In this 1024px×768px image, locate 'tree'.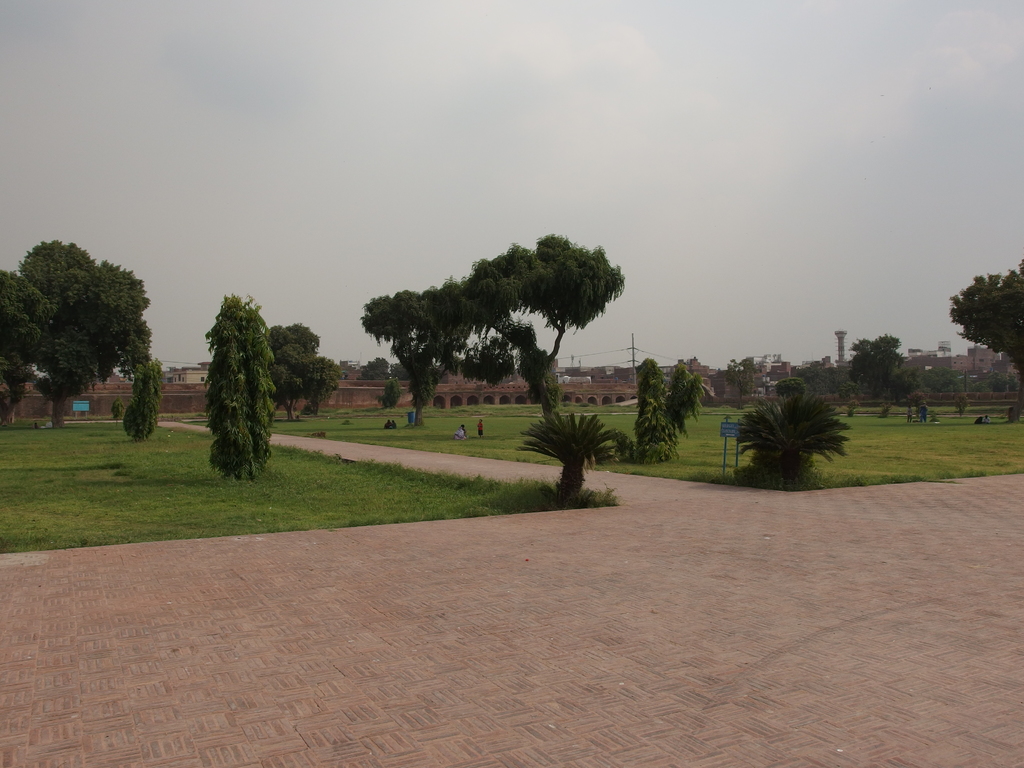
Bounding box: x1=120, y1=351, x2=166, y2=442.
